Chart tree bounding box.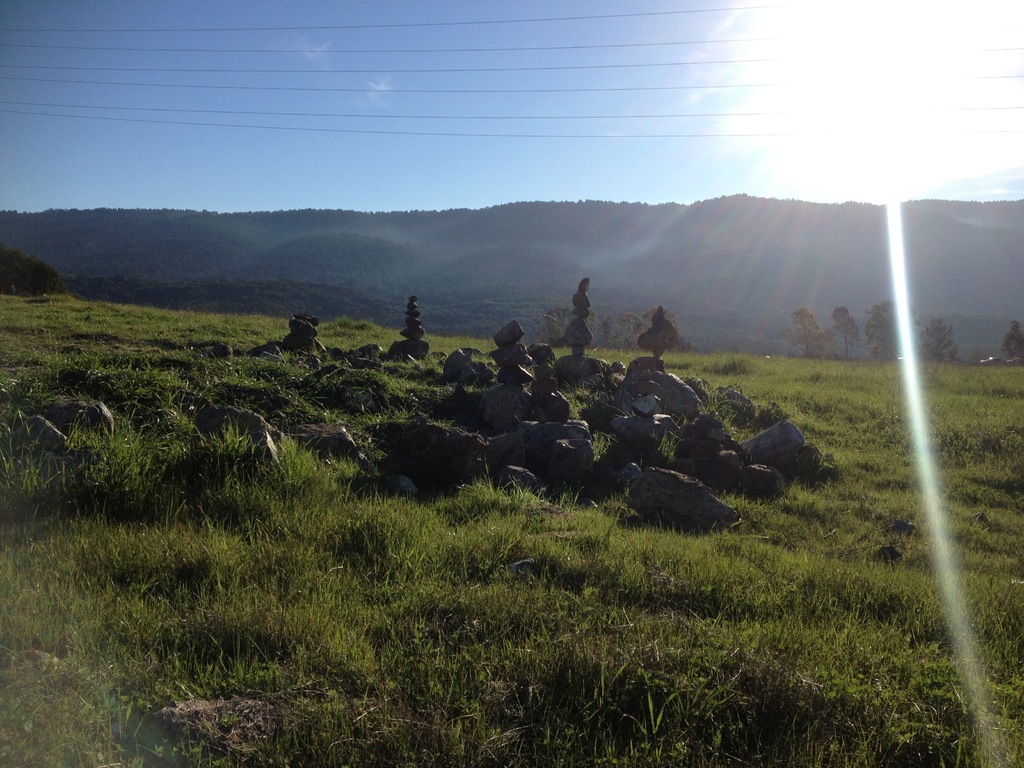
Charted: l=820, t=303, r=862, b=358.
